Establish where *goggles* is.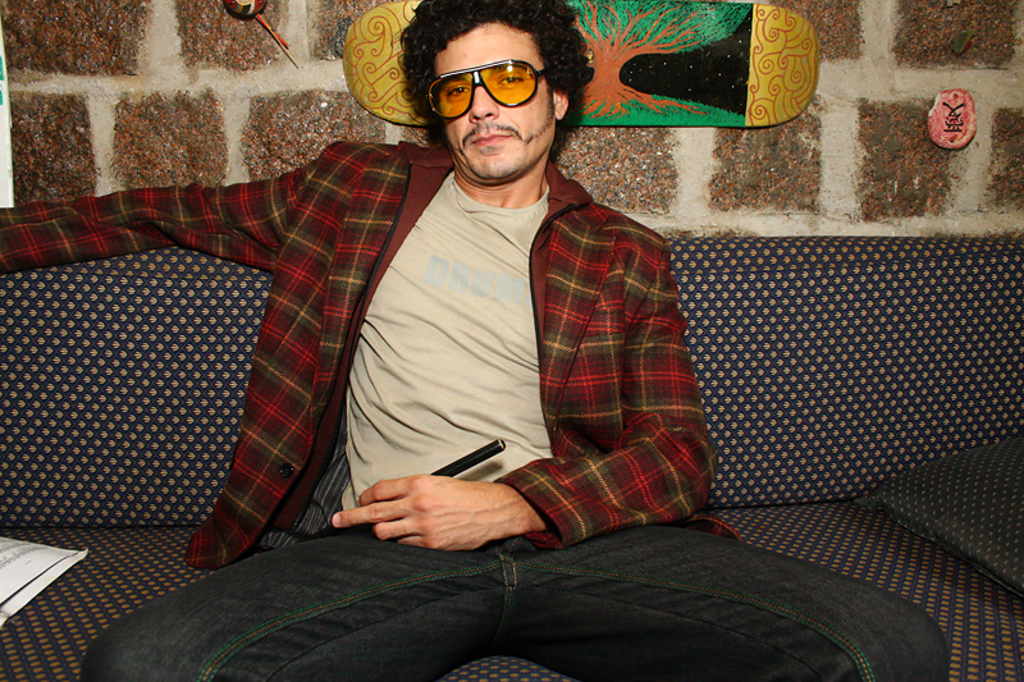
Established at detection(422, 54, 576, 111).
